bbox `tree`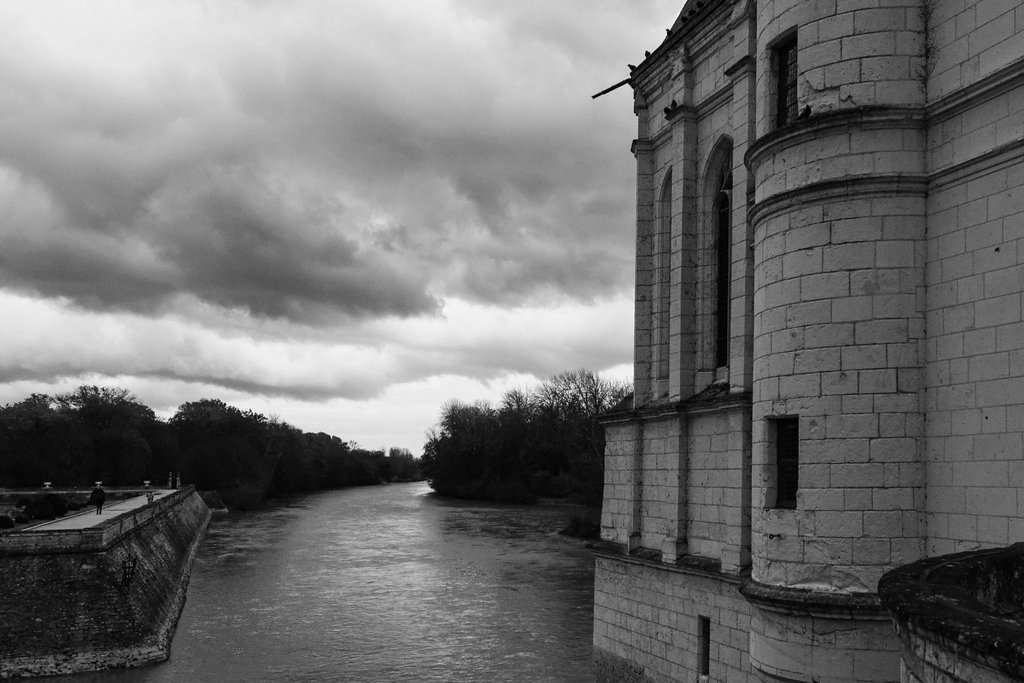
170:393:420:492
